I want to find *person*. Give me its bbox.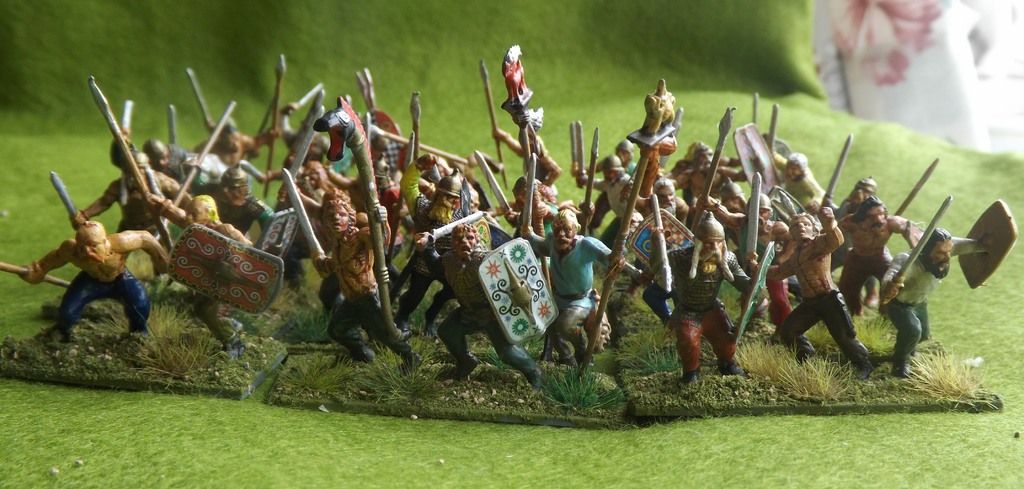
bbox(412, 223, 557, 387).
